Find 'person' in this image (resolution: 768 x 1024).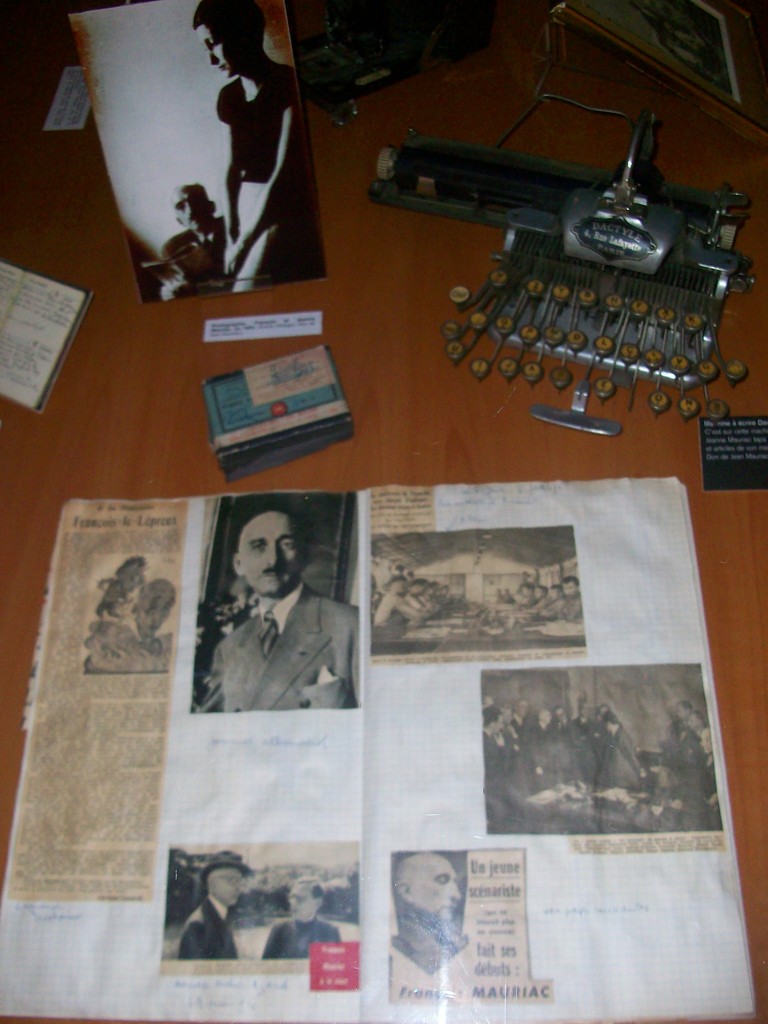
BBox(161, 176, 231, 301).
